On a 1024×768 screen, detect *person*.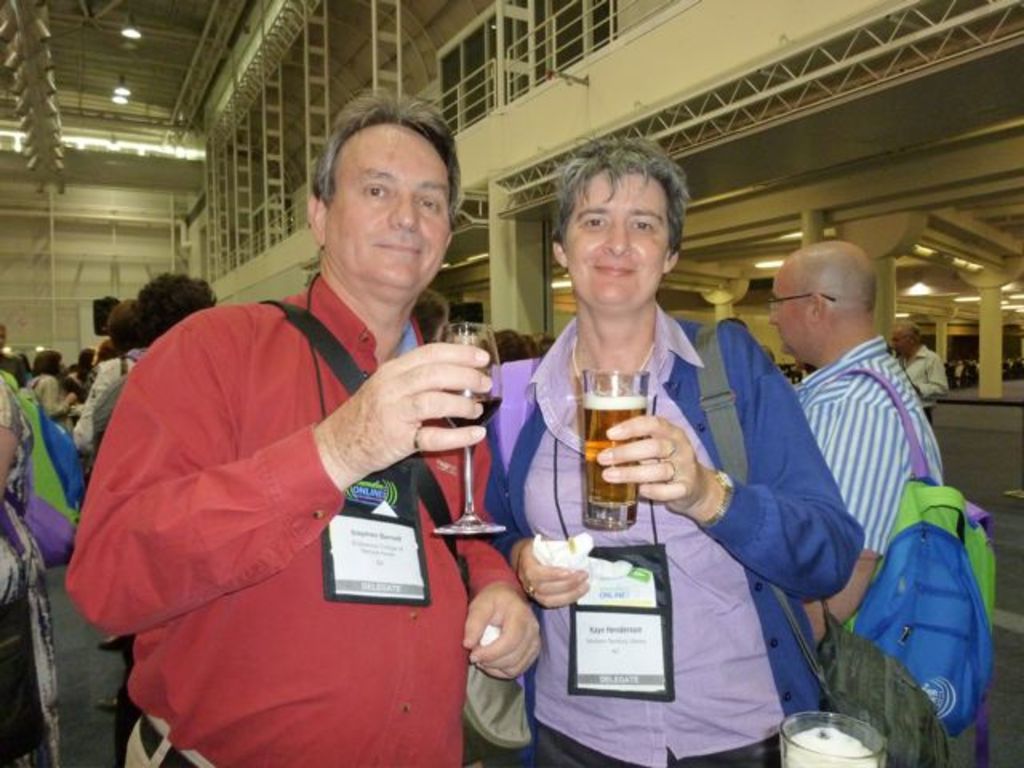
bbox=(768, 242, 987, 766).
